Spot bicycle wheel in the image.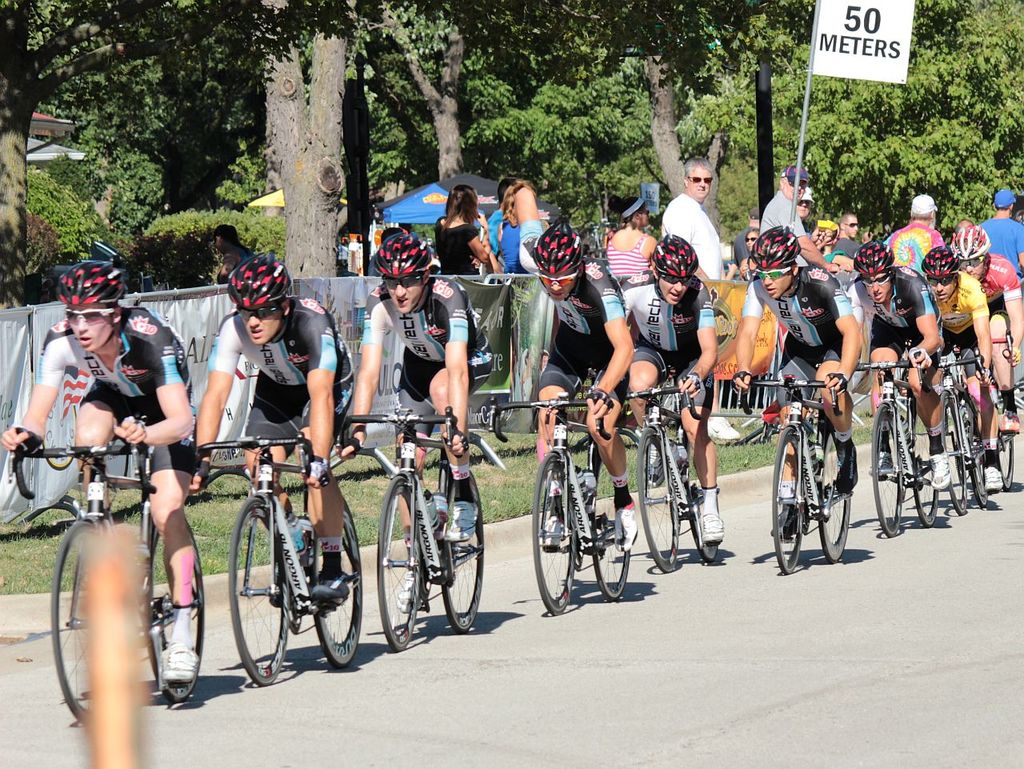
bicycle wheel found at {"x1": 817, "y1": 431, "x2": 854, "y2": 561}.
